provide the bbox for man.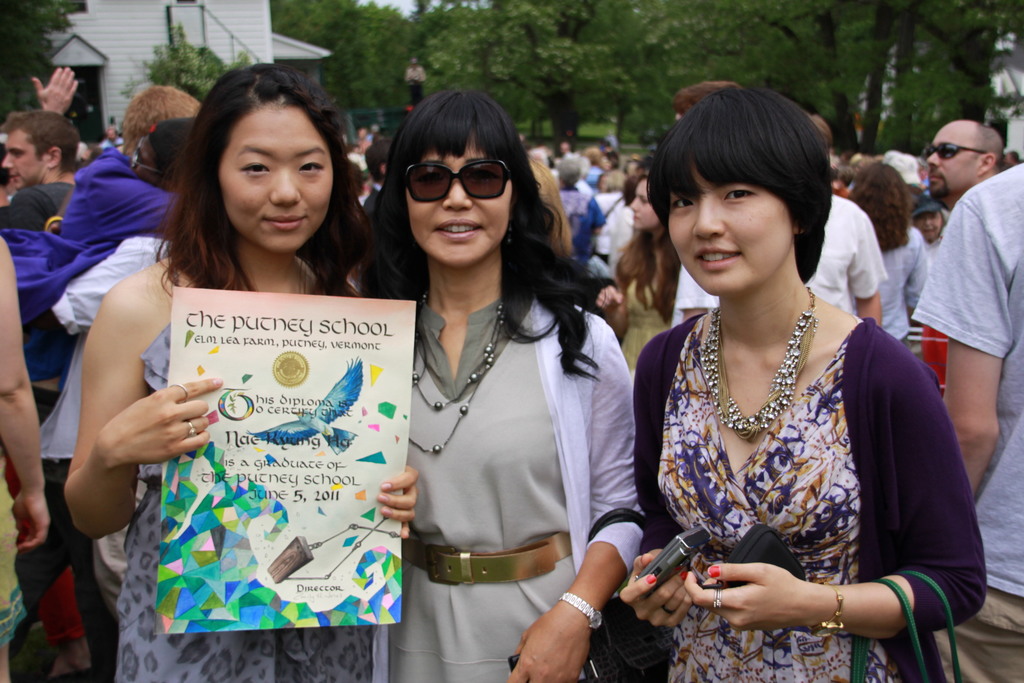
x1=911 y1=193 x2=951 y2=267.
